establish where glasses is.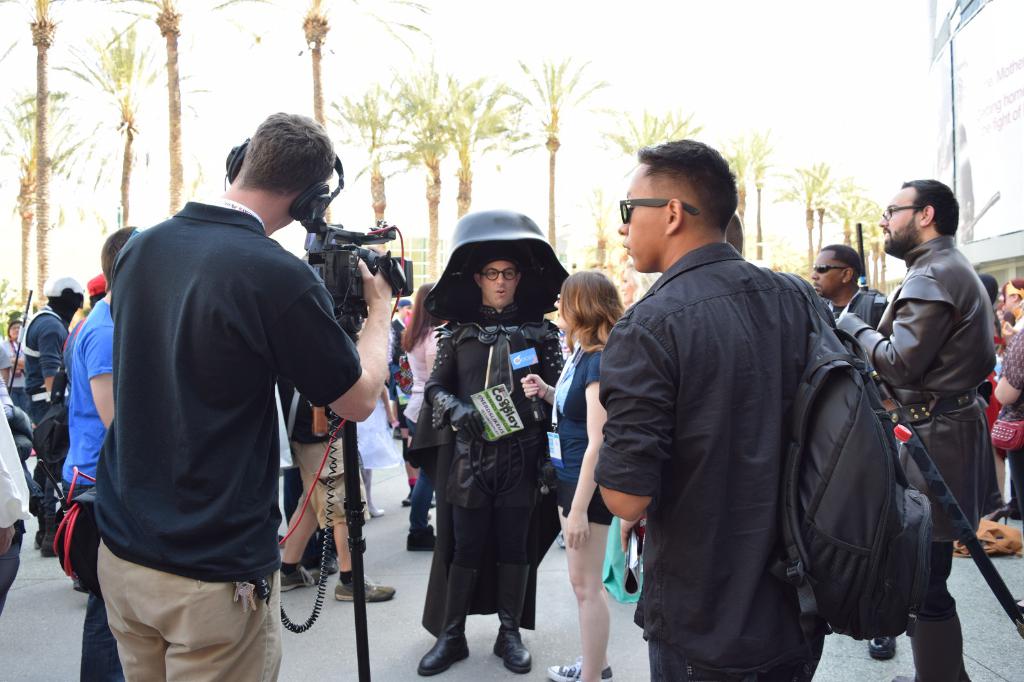
Established at locate(883, 204, 922, 220).
